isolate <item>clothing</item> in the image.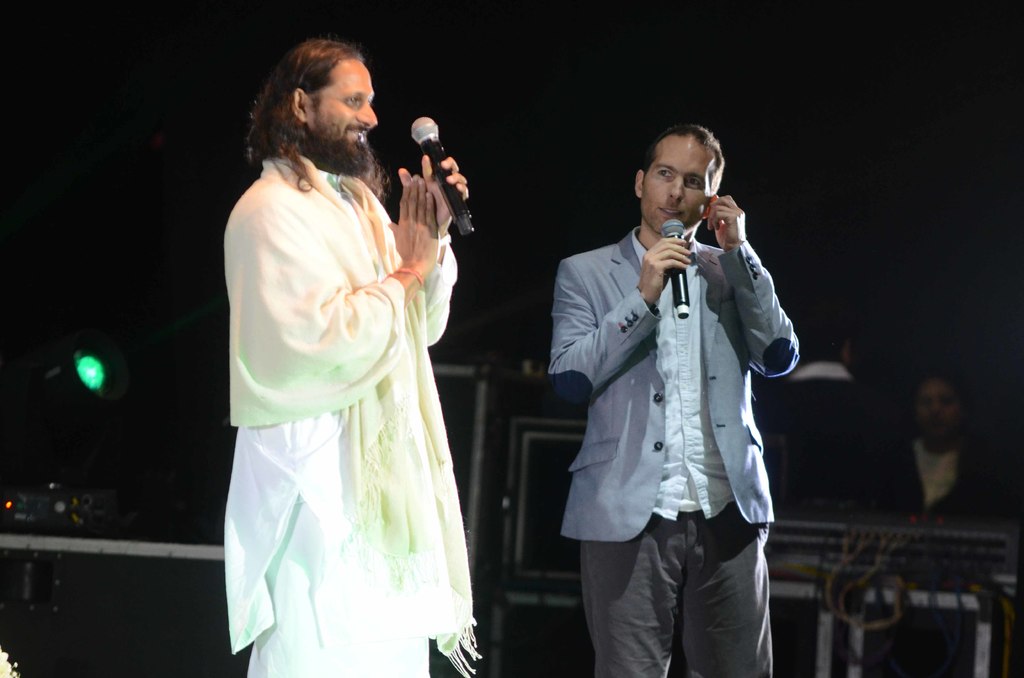
Isolated region: {"x1": 549, "y1": 120, "x2": 800, "y2": 675}.
